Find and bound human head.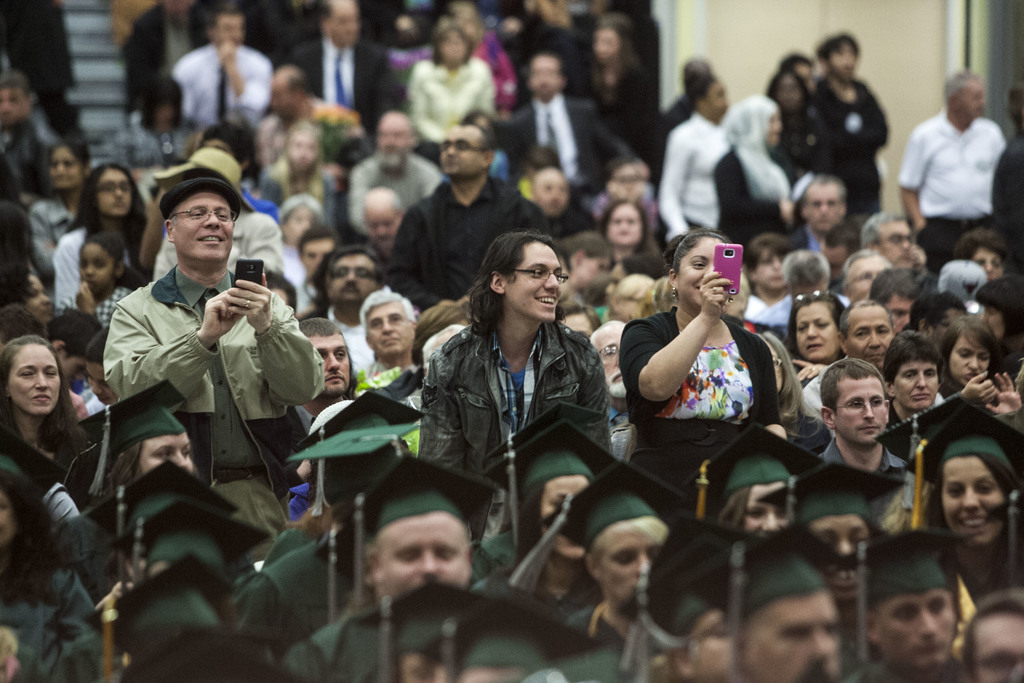
Bound: select_region(480, 231, 563, 329).
